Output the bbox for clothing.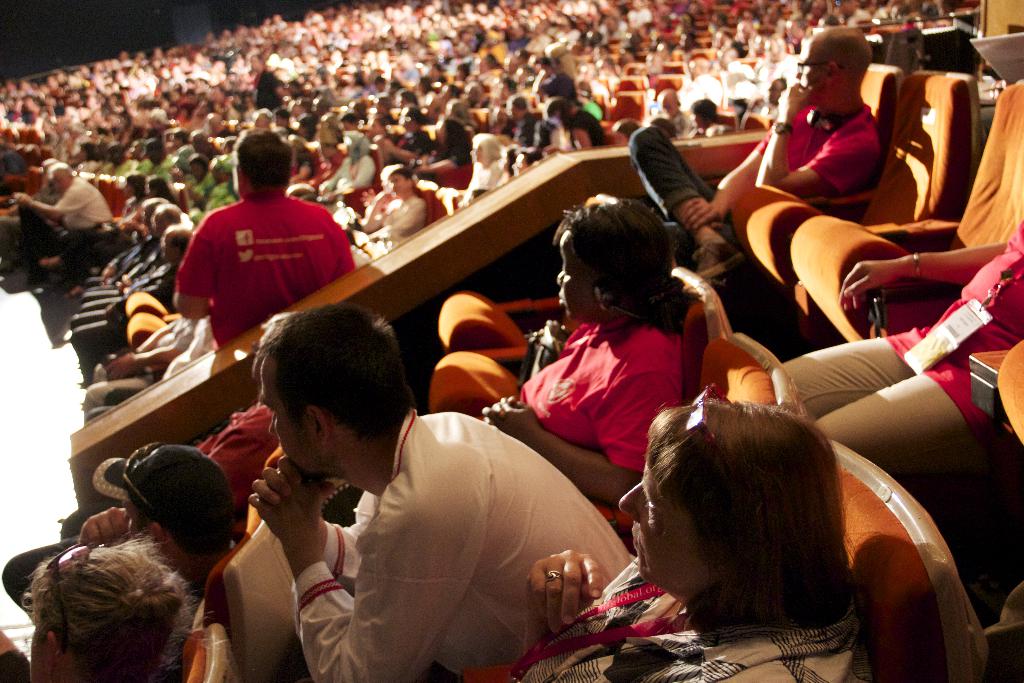
326,149,372,194.
